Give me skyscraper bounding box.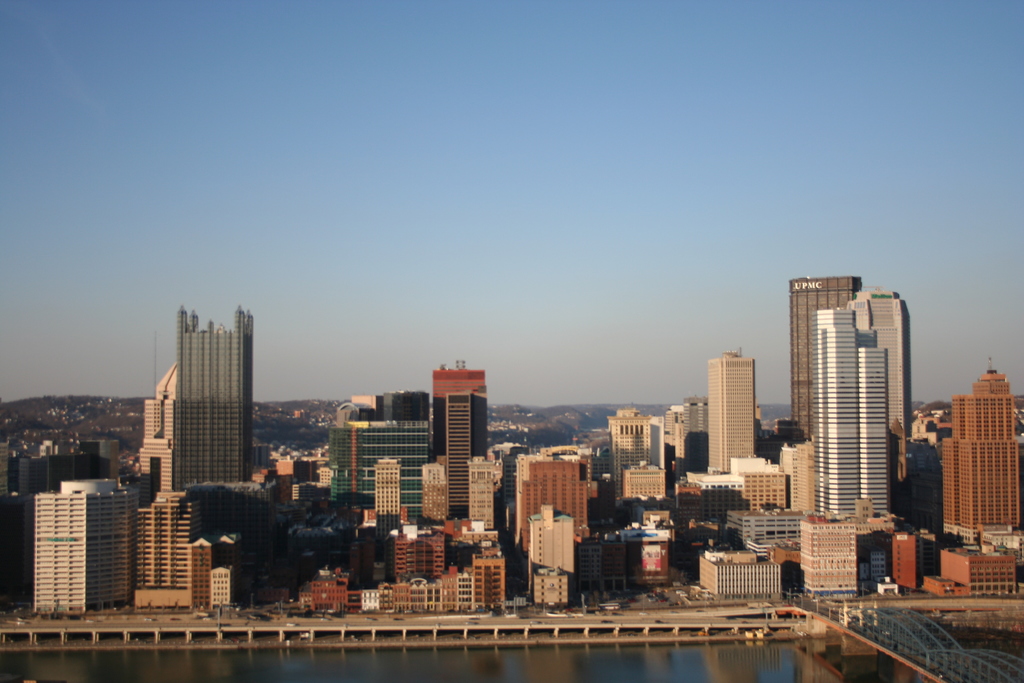
left=464, top=455, right=511, bottom=550.
